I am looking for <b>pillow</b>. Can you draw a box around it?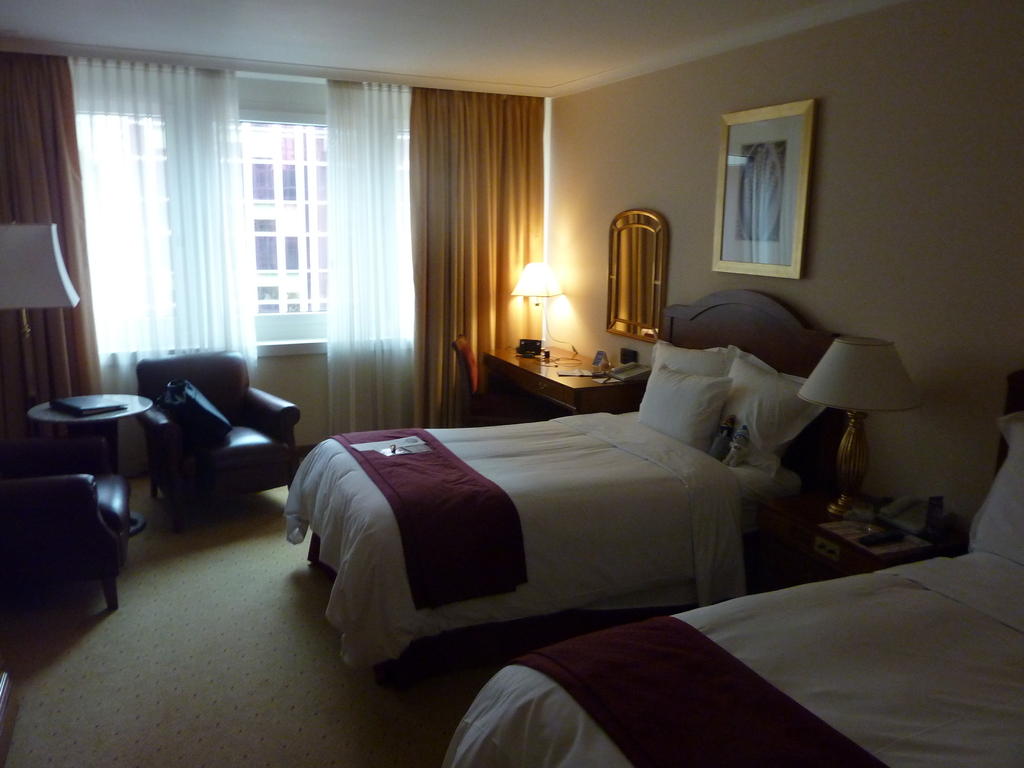
Sure, the bounding box is <box>968,413,1023,589</box>.
